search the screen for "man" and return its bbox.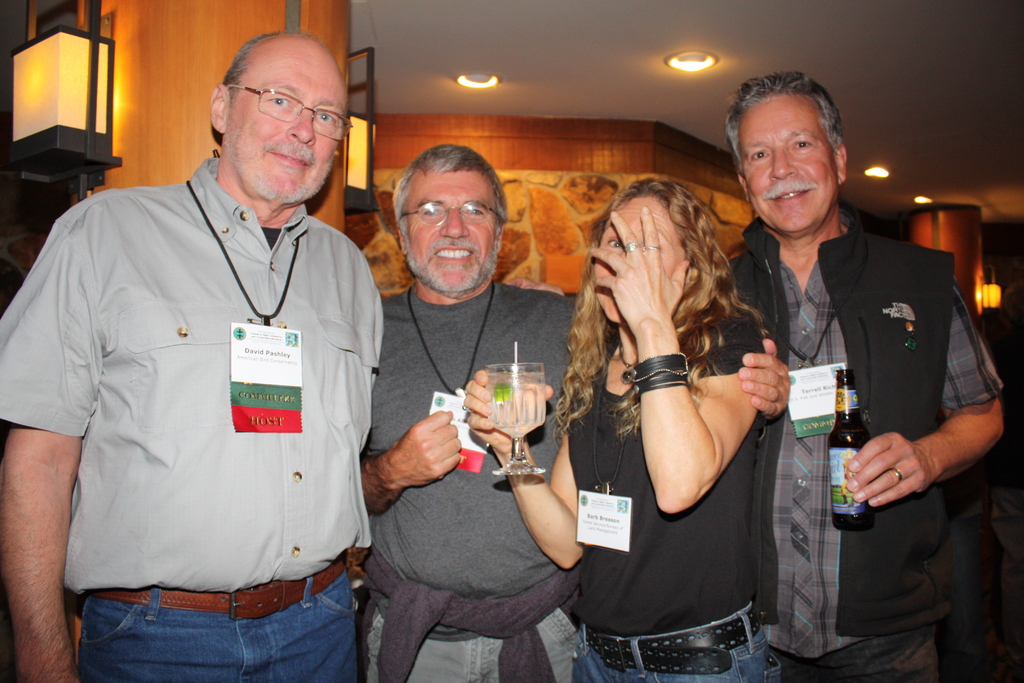
Found: [356, 140, 791, 682].
